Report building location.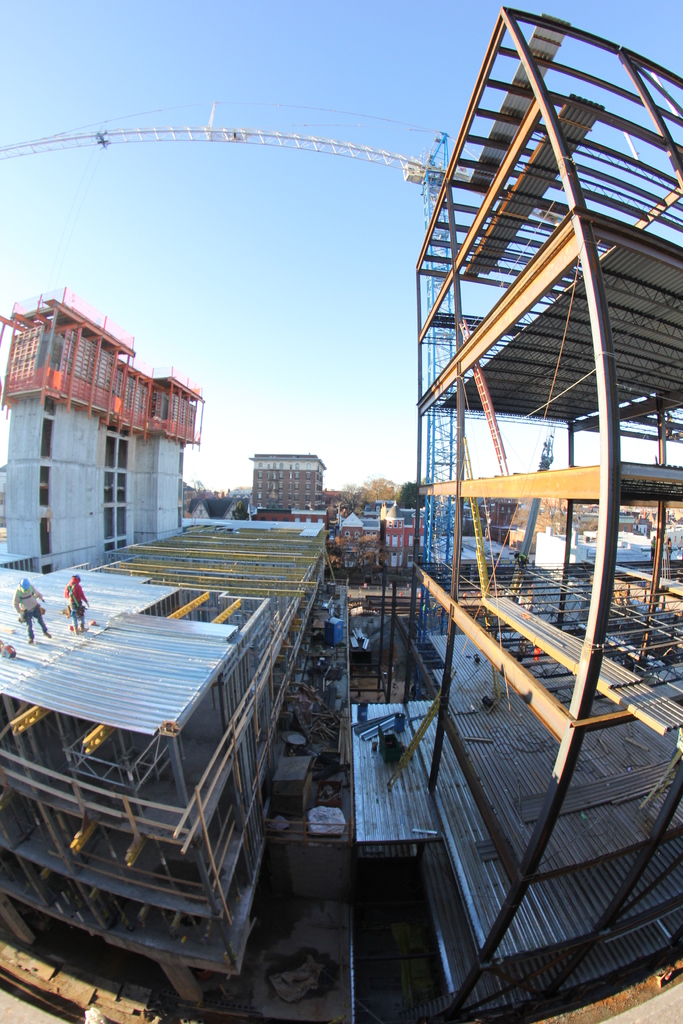
Report: rect(249, 454, 327, 509).
